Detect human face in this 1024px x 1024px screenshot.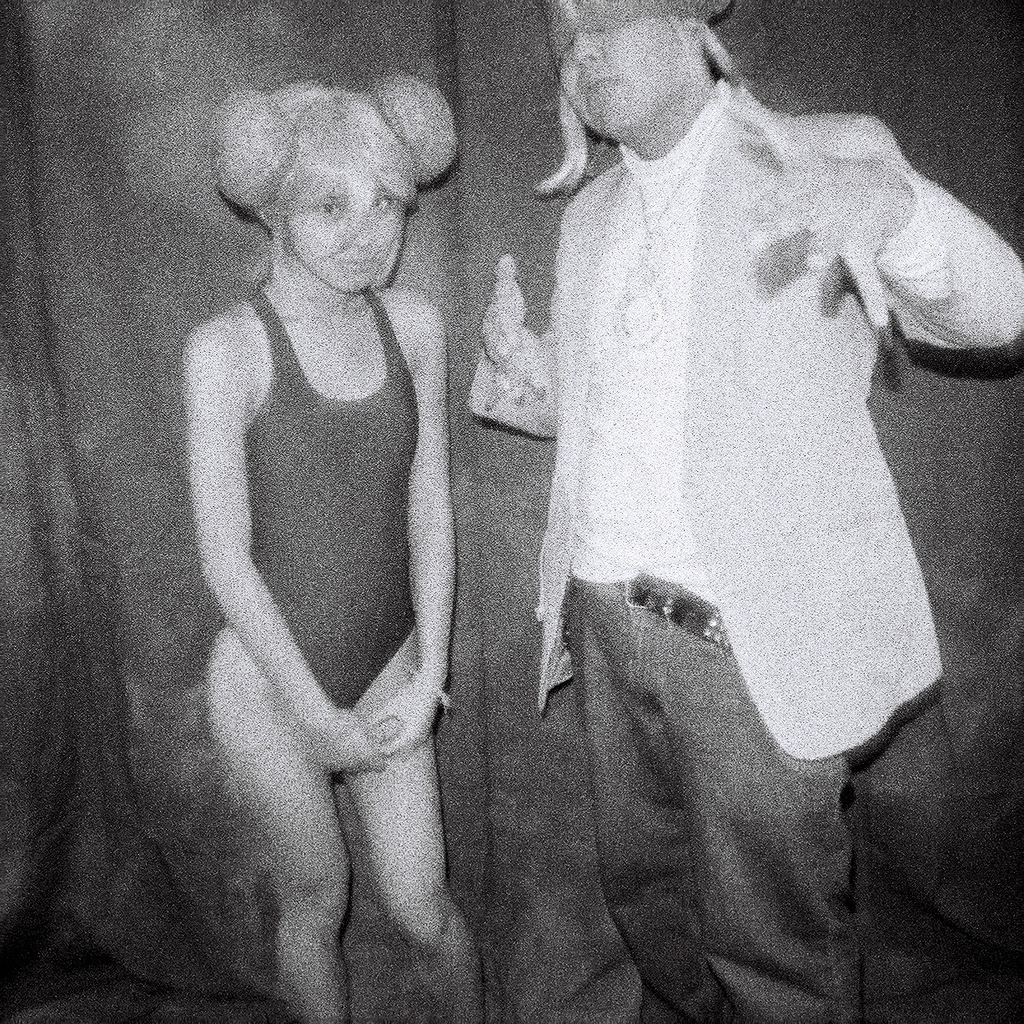
Detection: select_region(291, 173, 406, 296).
